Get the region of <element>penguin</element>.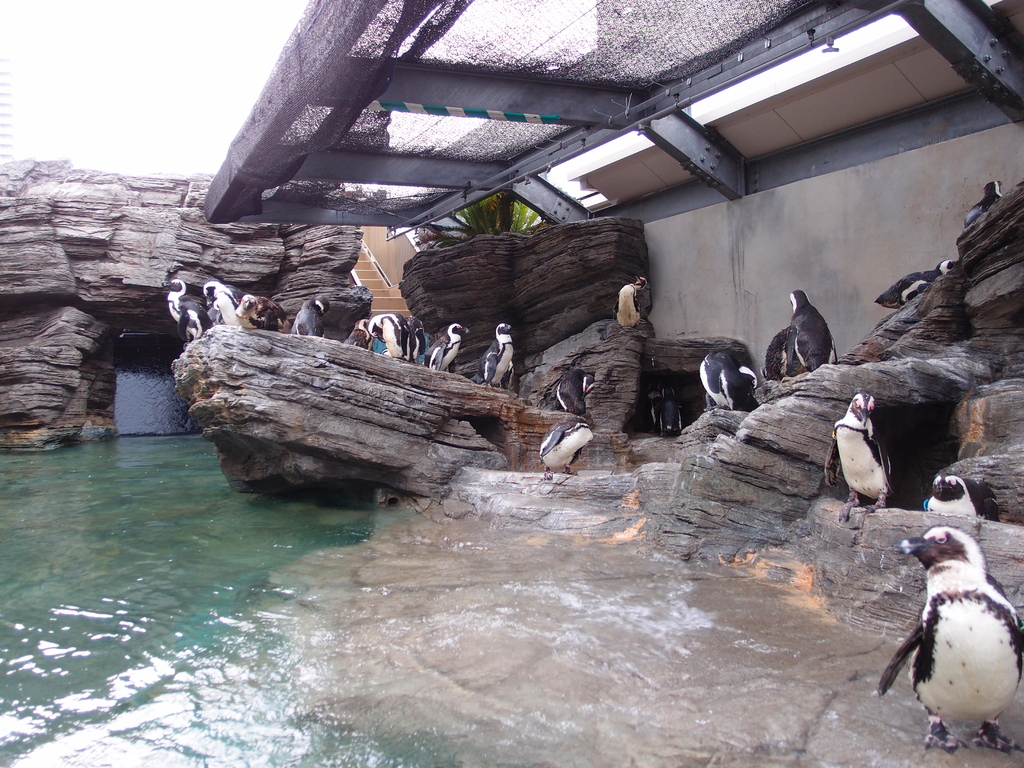
{"left": 965, "top": 179, "right": 1002, "bottom": 226}.
